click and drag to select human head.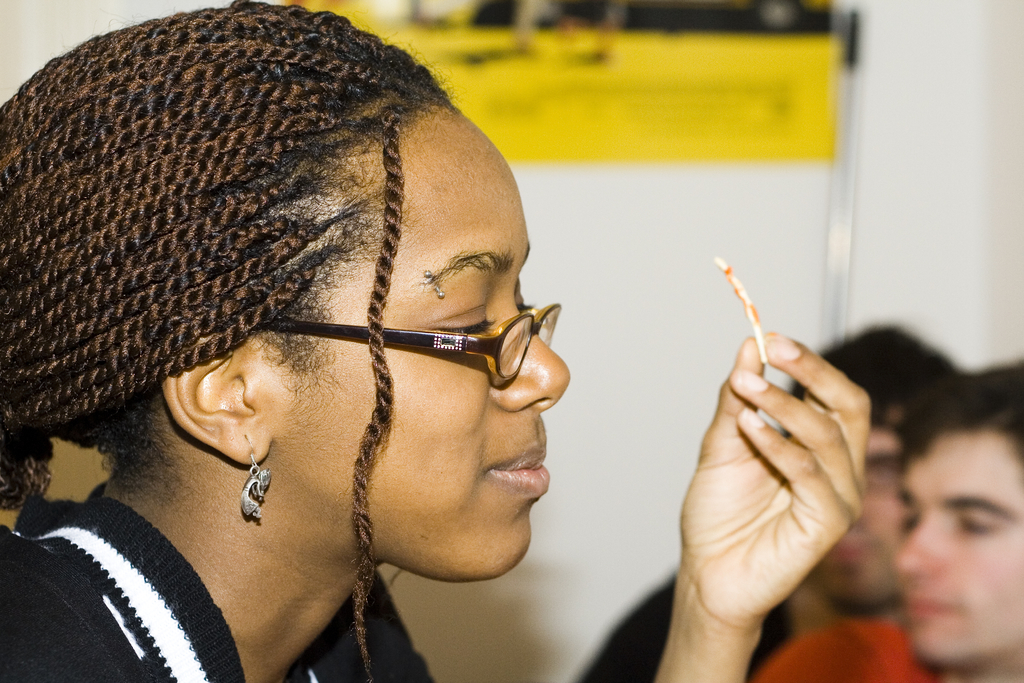
Selection: (777,321,959,616).
